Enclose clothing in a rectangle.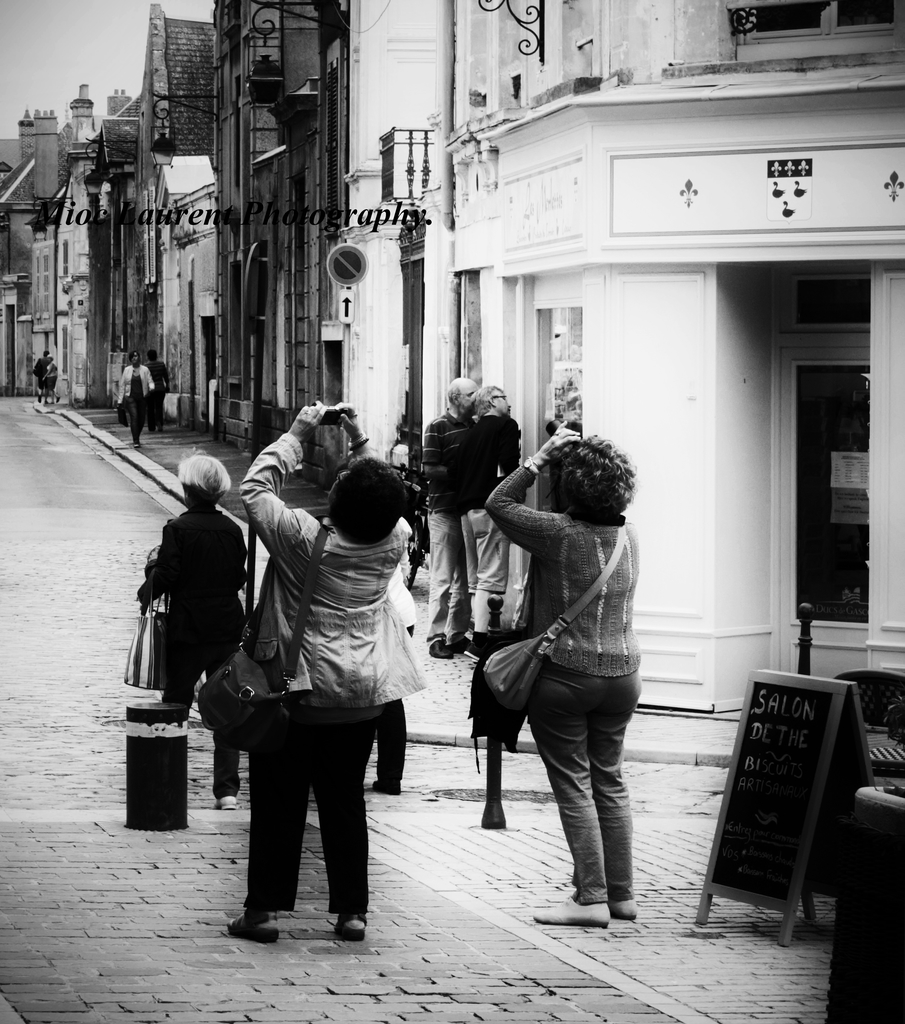
[x1=127, y1=505, x2=249, y2=799].
